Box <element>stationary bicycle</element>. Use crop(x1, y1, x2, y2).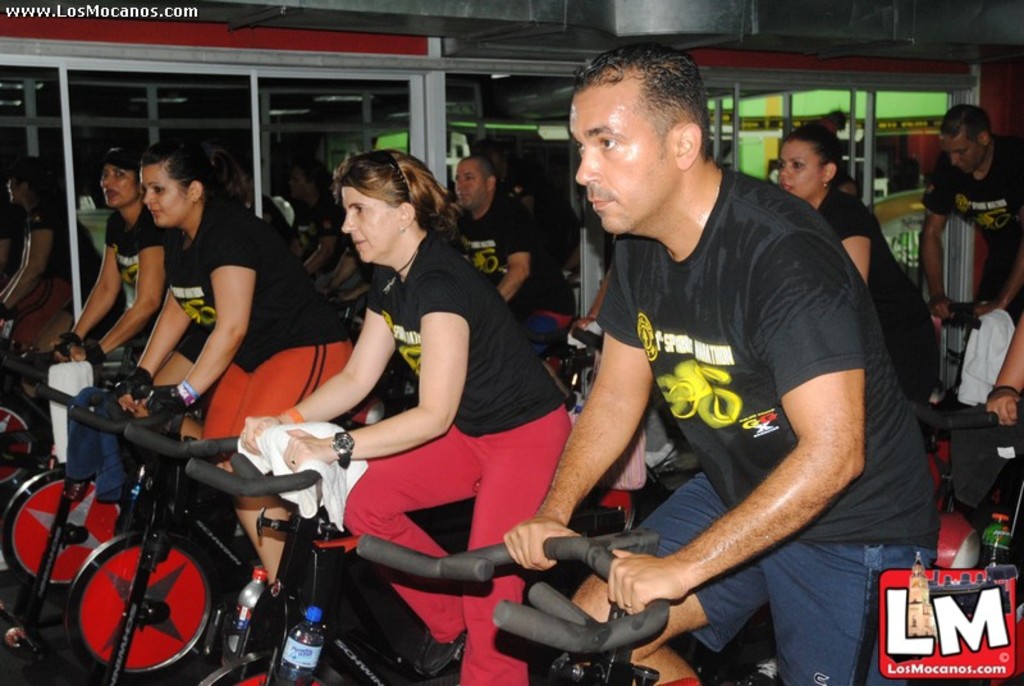
crop(920, 294, 1023, 417).
